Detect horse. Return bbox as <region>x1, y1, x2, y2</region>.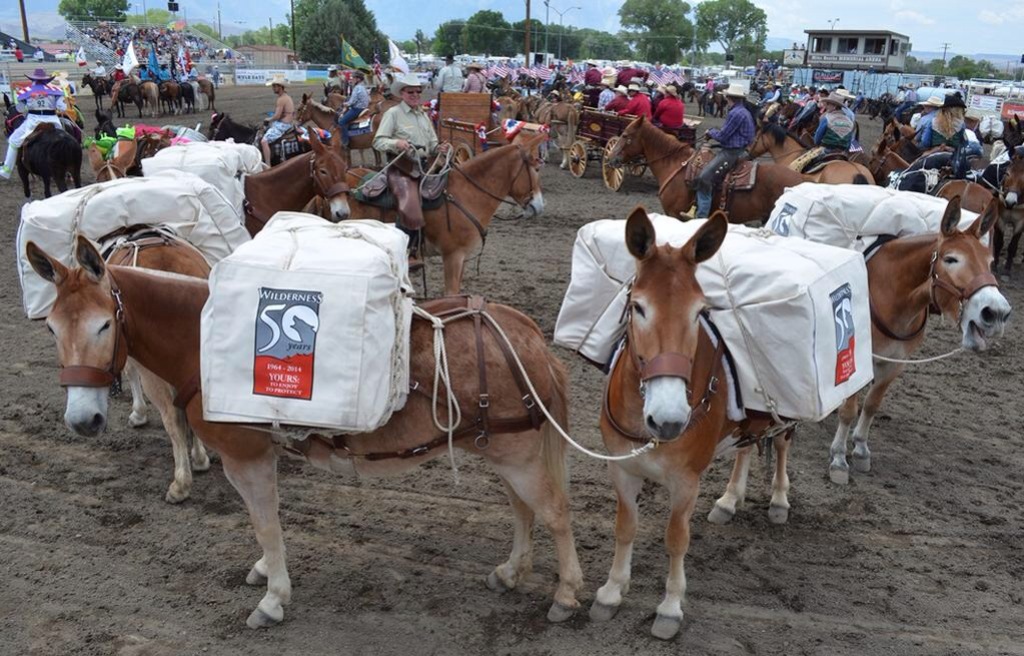
<region>675, 84, 697, 102</region>.
